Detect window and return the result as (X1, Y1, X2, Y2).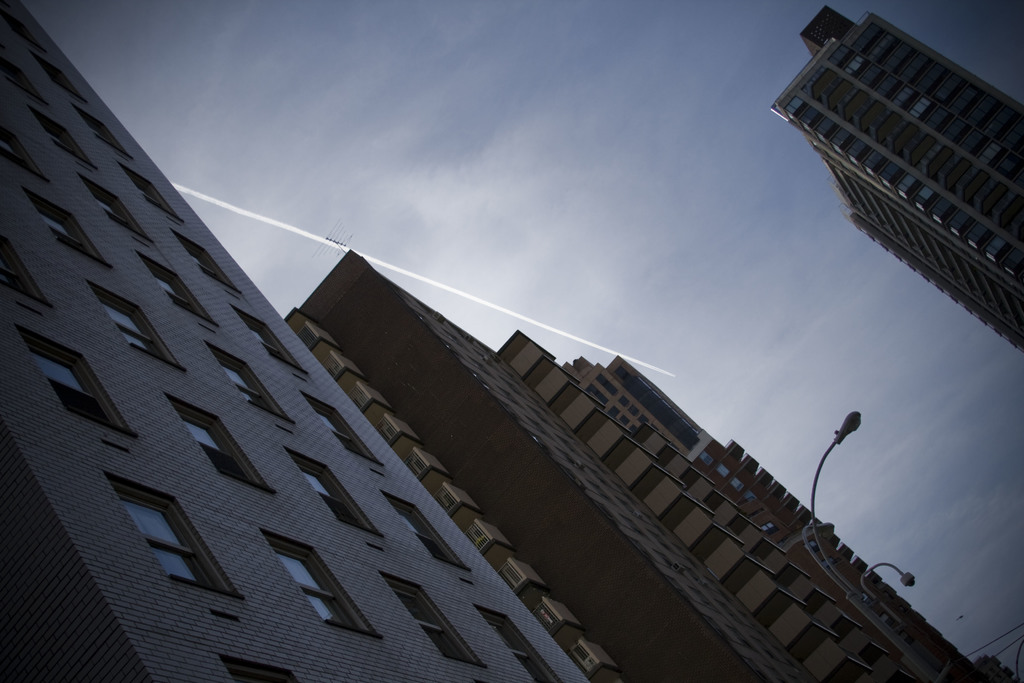
(230, 302, 308, 366).
